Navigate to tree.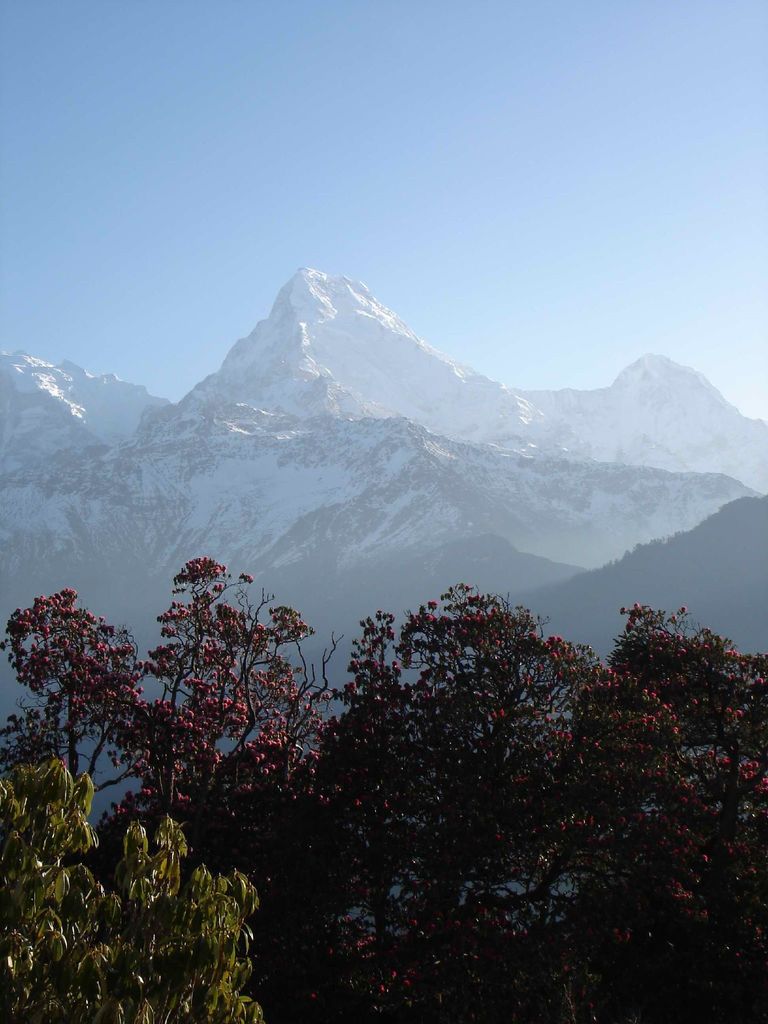
Navigation target: <bbox>0, 554, 767, 1023</bbox>.
